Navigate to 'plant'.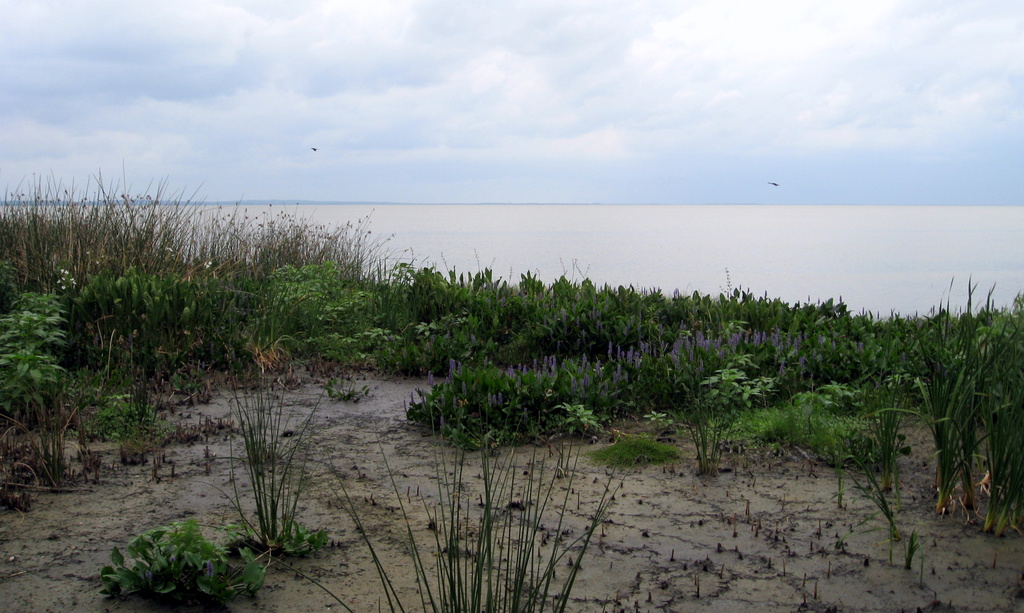
Navigation target: pyautogui.locateOnScreen(89, 500, 276, 612).
